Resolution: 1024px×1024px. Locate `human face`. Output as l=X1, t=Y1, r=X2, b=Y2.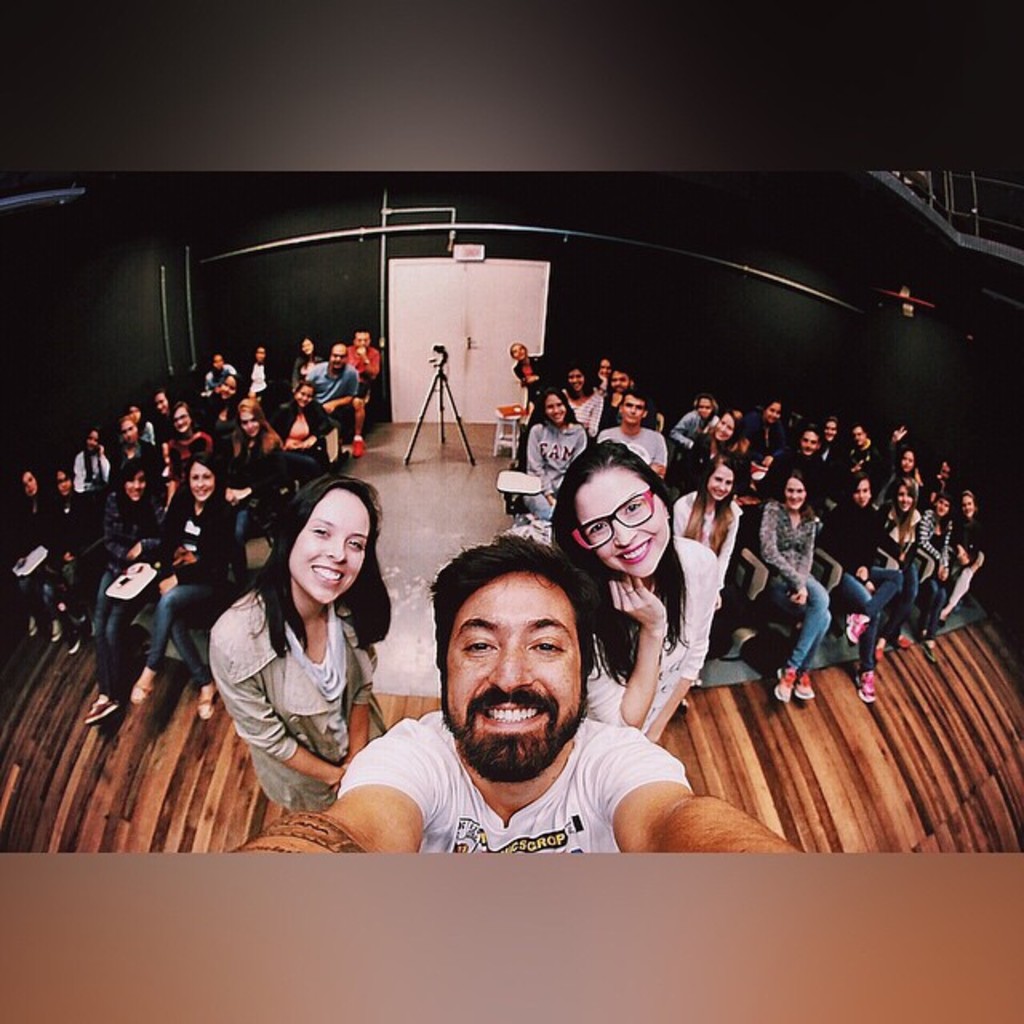
l=302, t=341, r=314, b=350.
